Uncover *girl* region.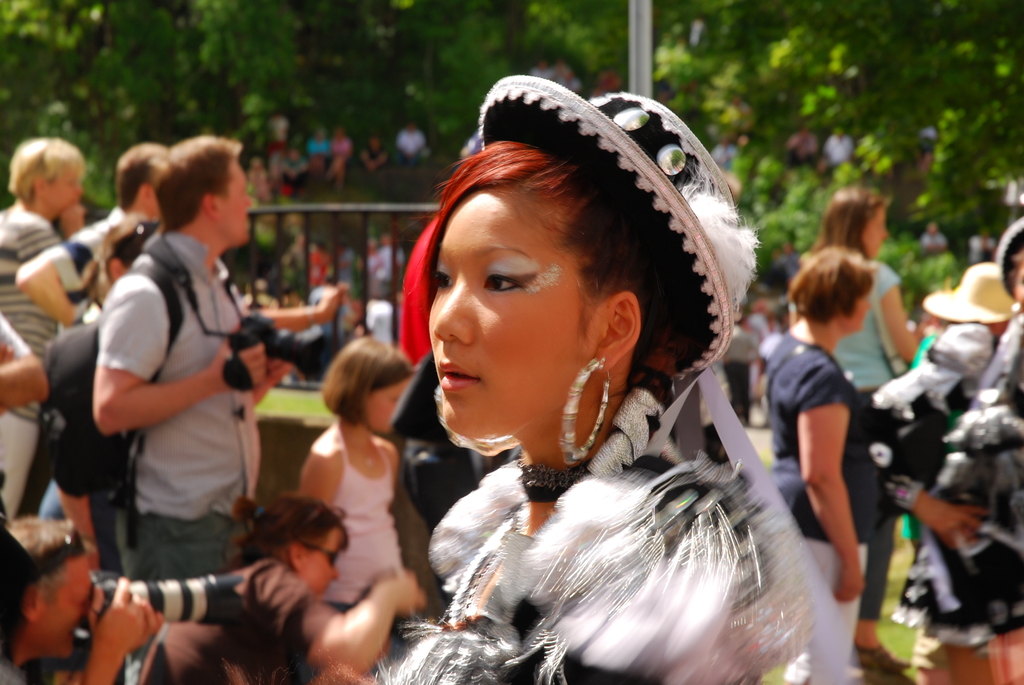
Uncovered: rect(141, 498, 426, 684).
